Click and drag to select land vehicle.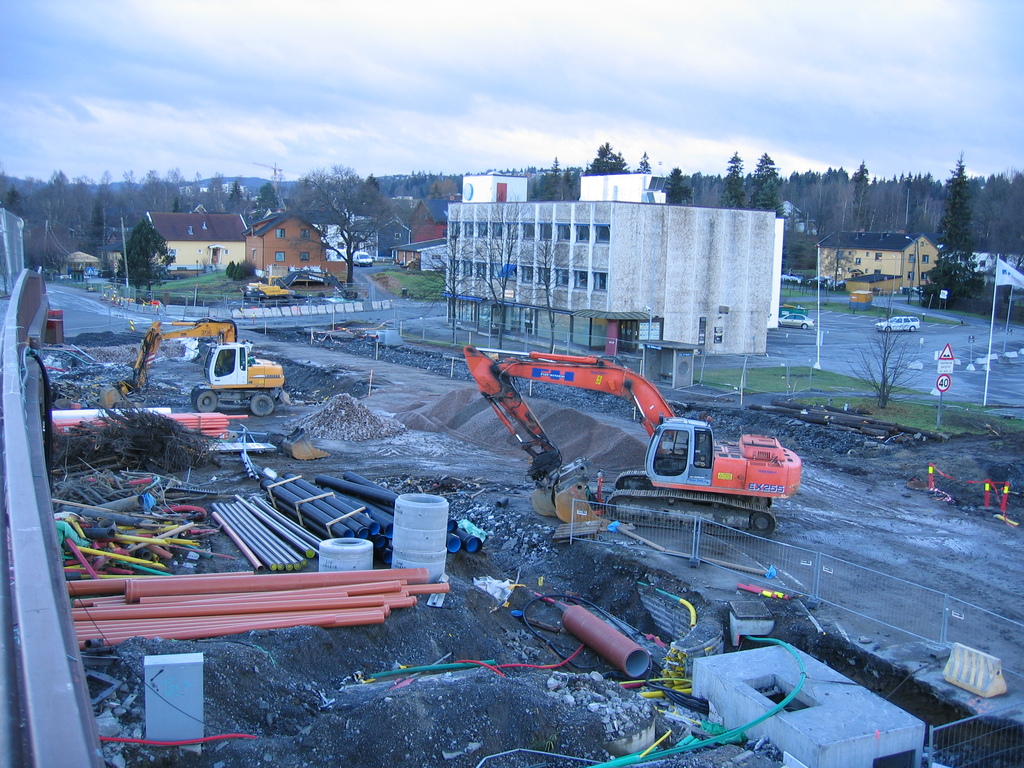
Selection: 95:319:289:417.
